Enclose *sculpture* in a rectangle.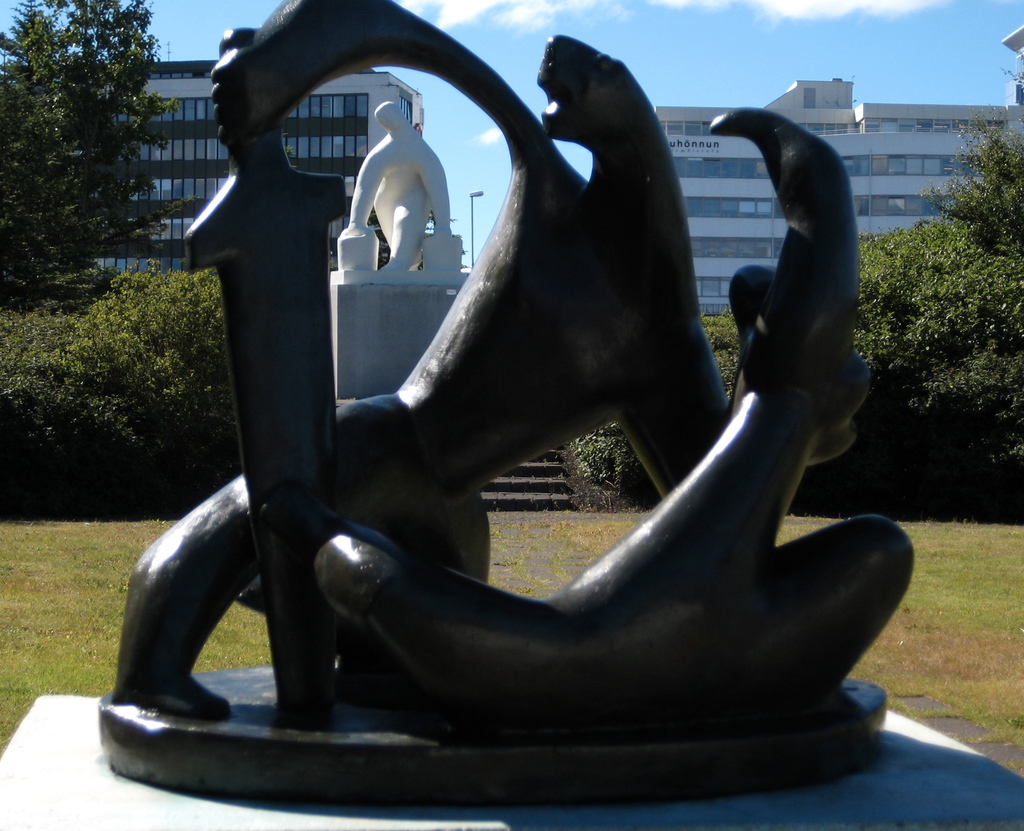
91:9:888:830.
